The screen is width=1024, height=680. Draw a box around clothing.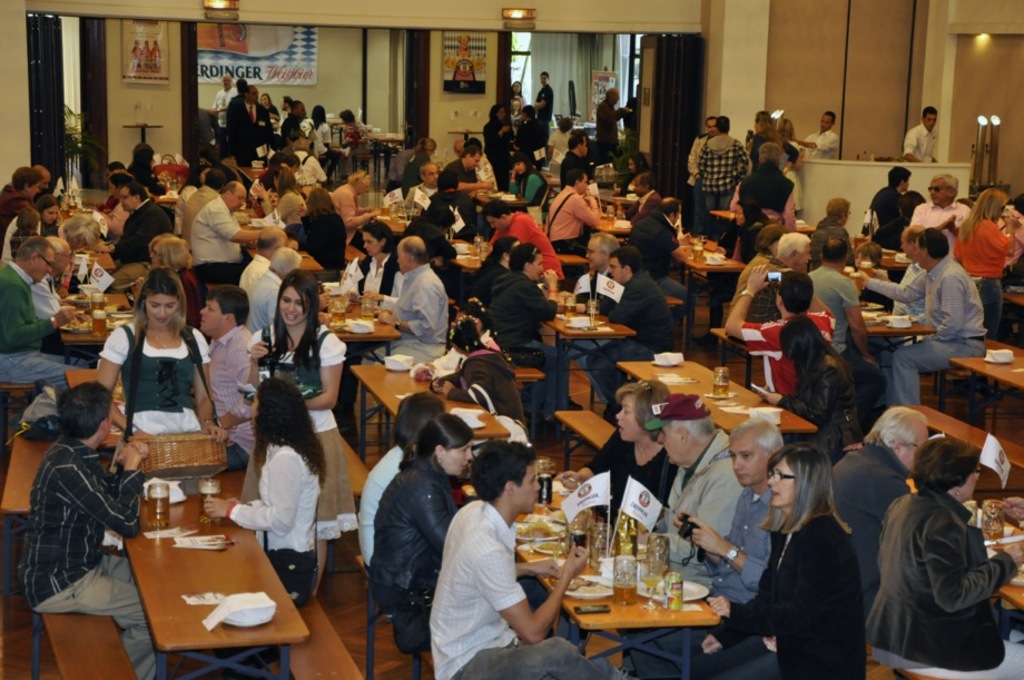
select_region(510, 87, 525, 110).
